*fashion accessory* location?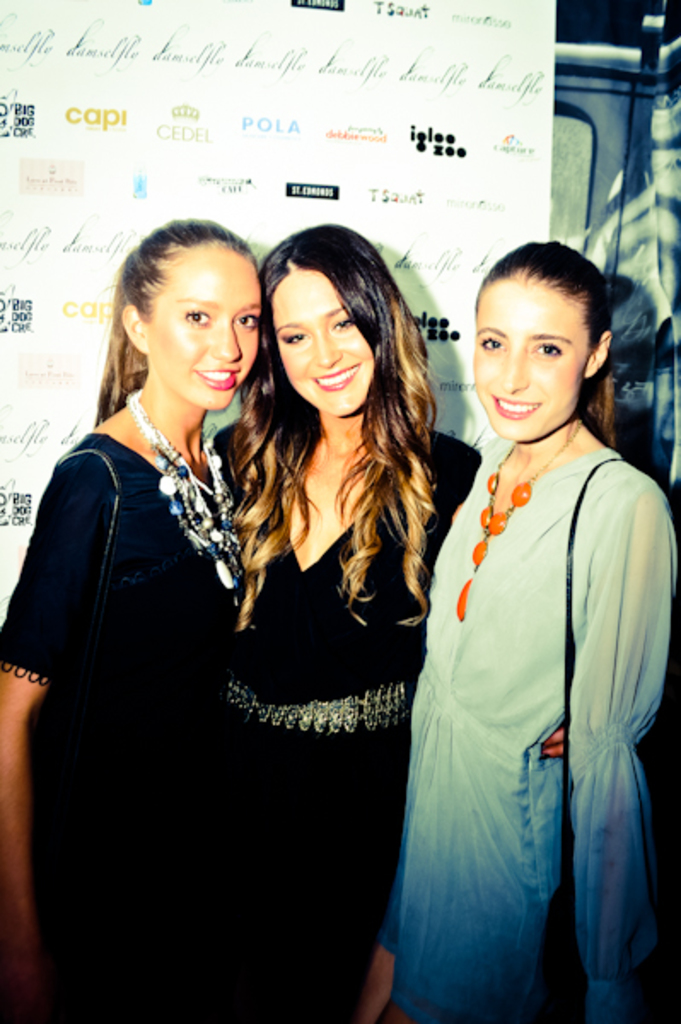
left=454, top=415, right=584, bottom=626
